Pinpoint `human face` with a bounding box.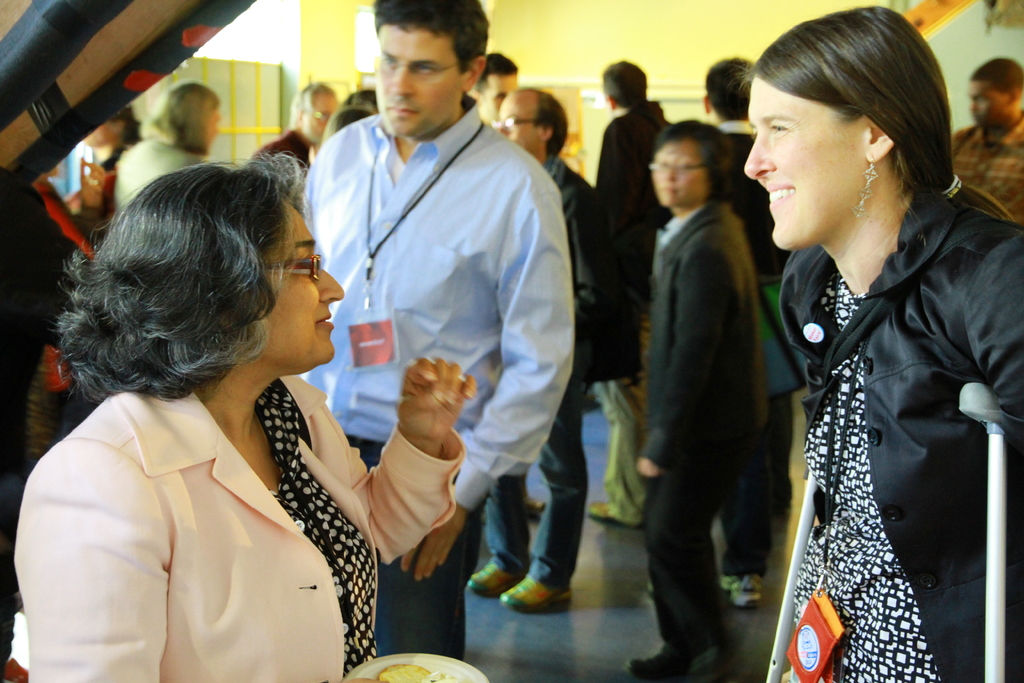
left=730, top=70, right=863, bottom=248.
